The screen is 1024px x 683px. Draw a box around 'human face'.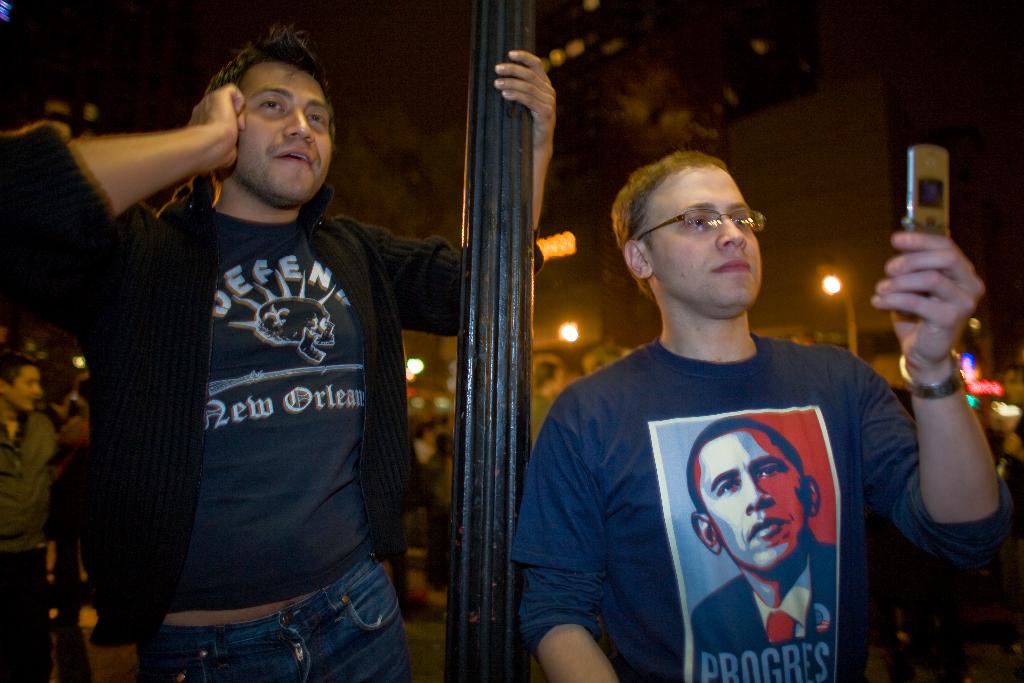
left=230, top=60, right=344, bottom=208.
